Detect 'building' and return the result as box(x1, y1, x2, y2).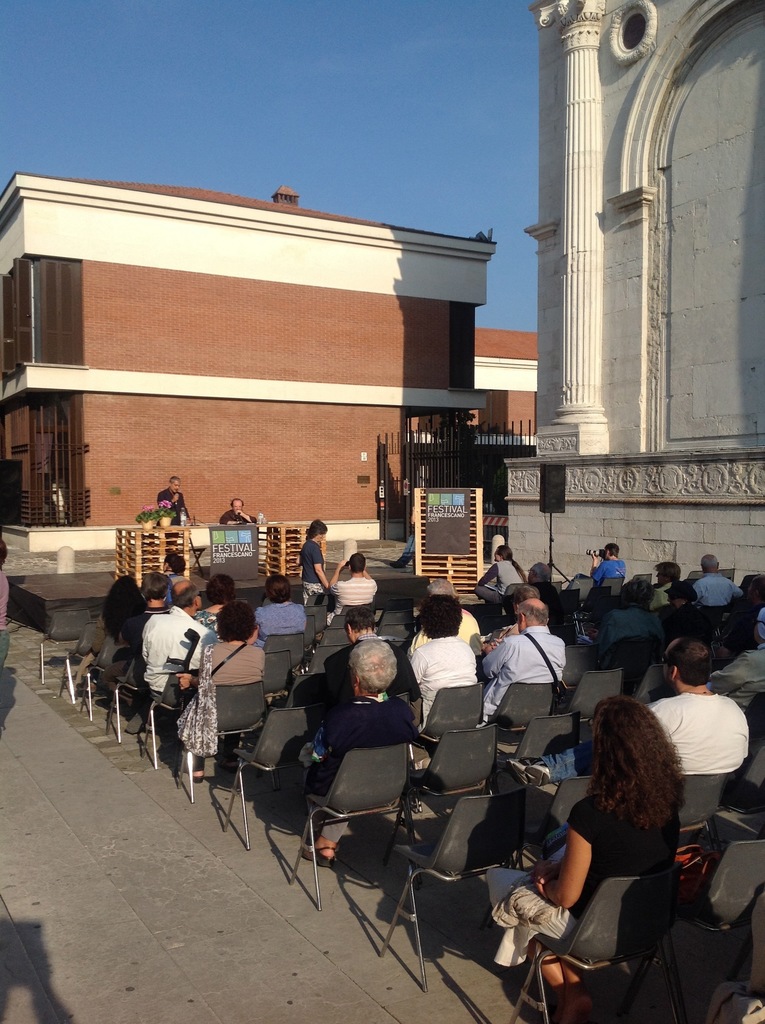
box(497, 0, 764, 590).
